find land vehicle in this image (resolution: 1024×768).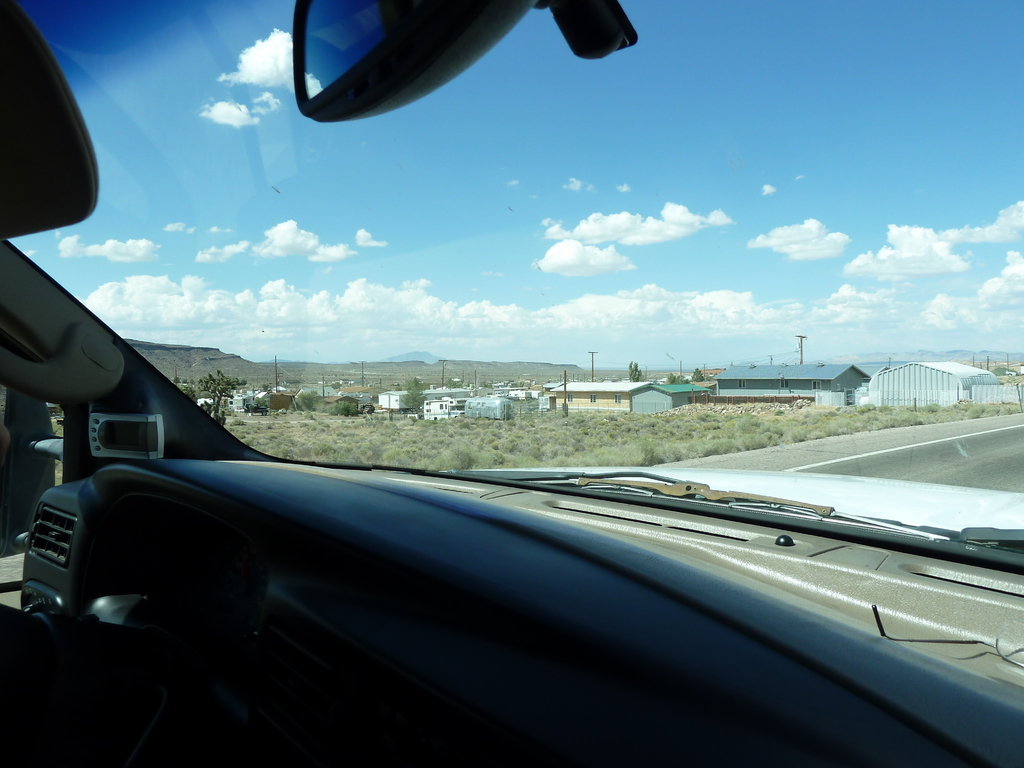
l=242, t=403, r=268, b=416.
